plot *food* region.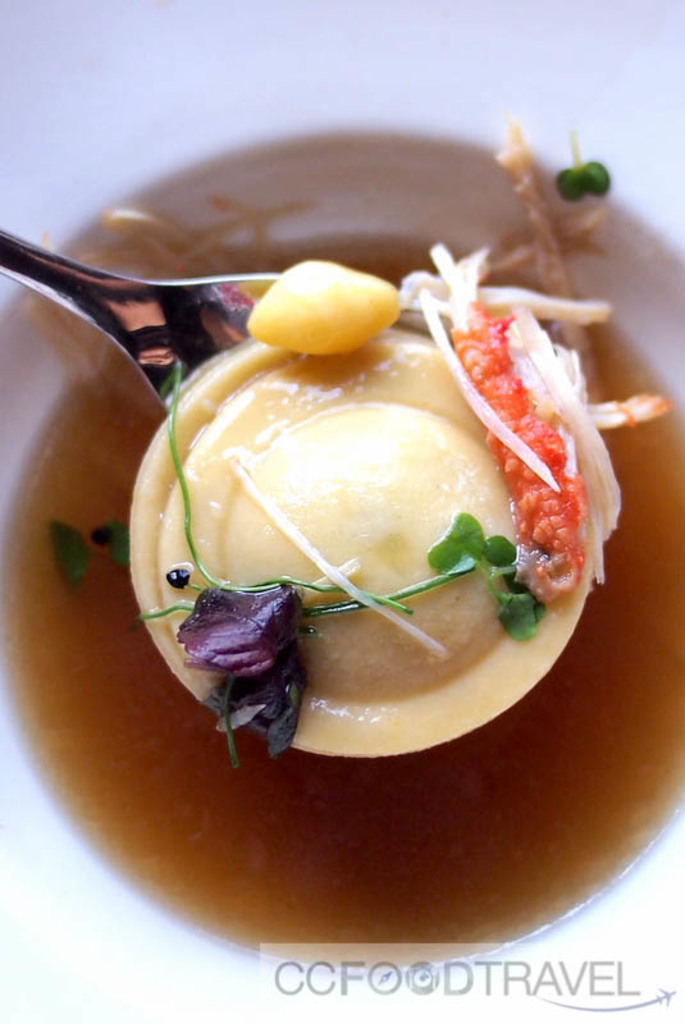
Plotted at {"x1": 51, "y1": 168, "x2": 648, "y2": 877}.
